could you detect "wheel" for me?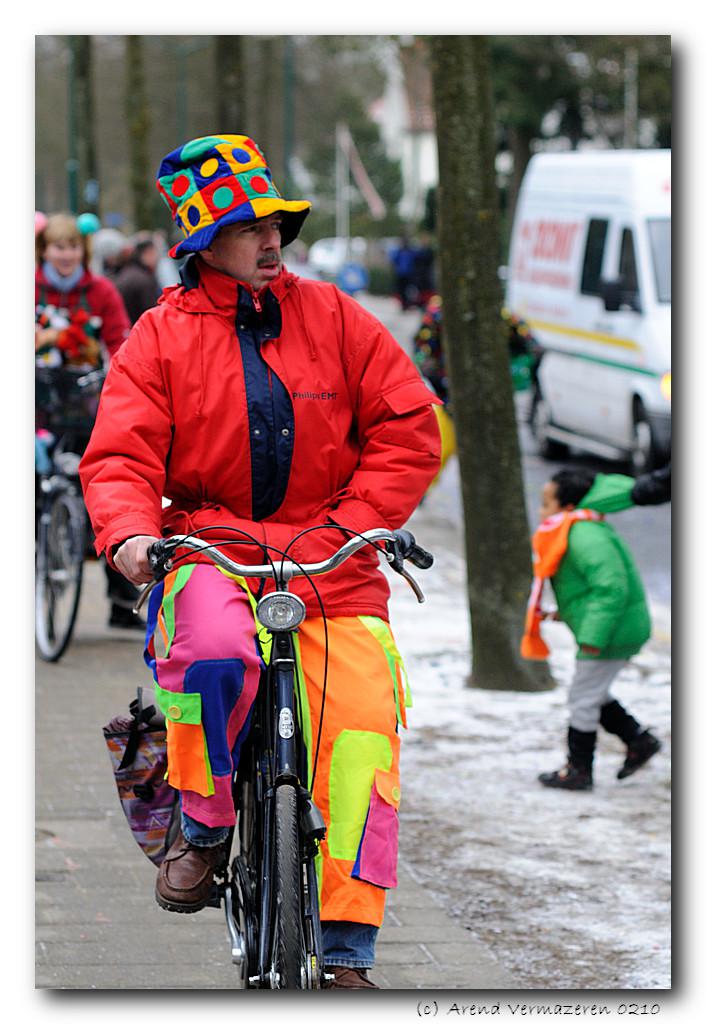
Detection result: region(25, 473, 80, 670).
